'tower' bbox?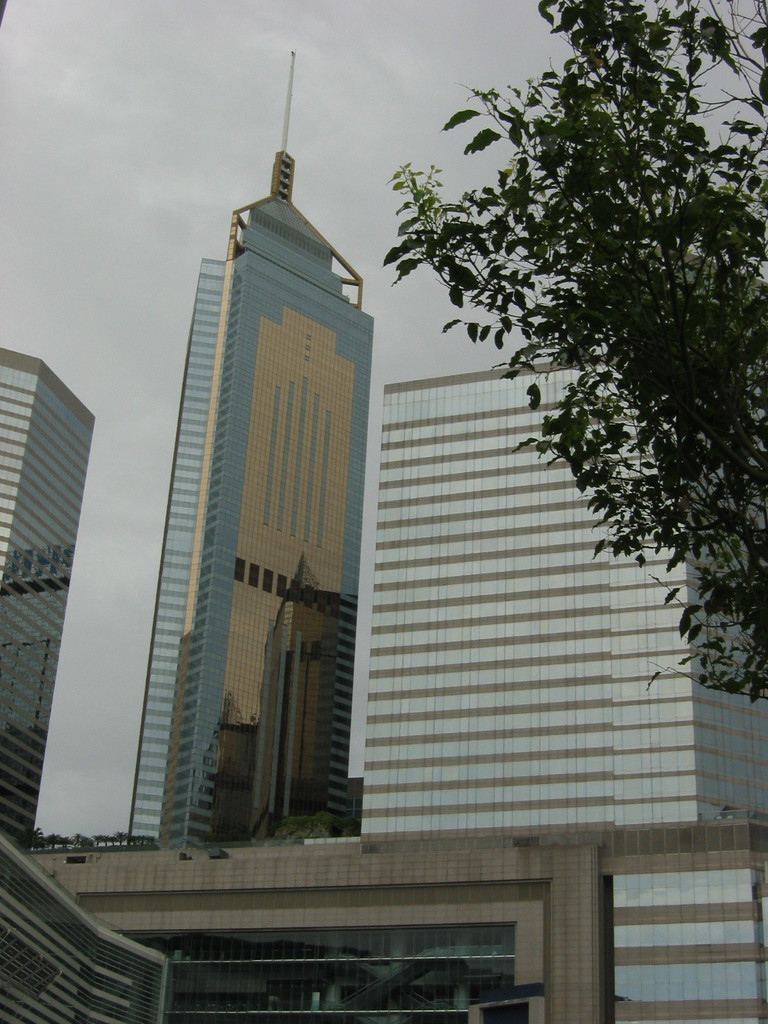
{"left": 0, "top": 344, "right": 92, "bottom": 837}
